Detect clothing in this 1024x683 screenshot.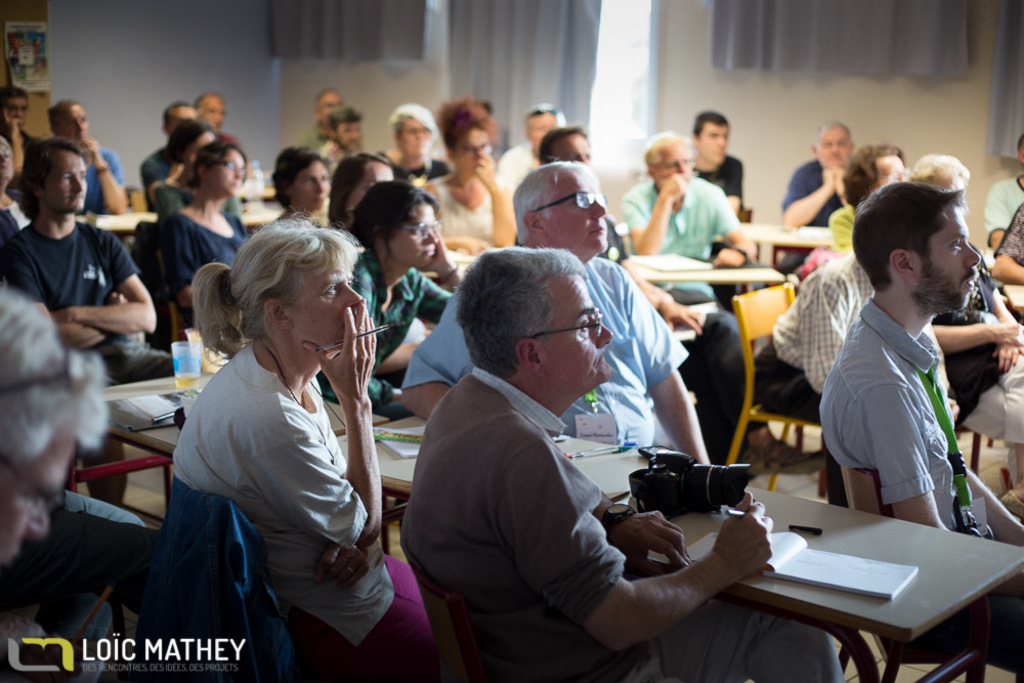
Detection: 782:148:849:227.
